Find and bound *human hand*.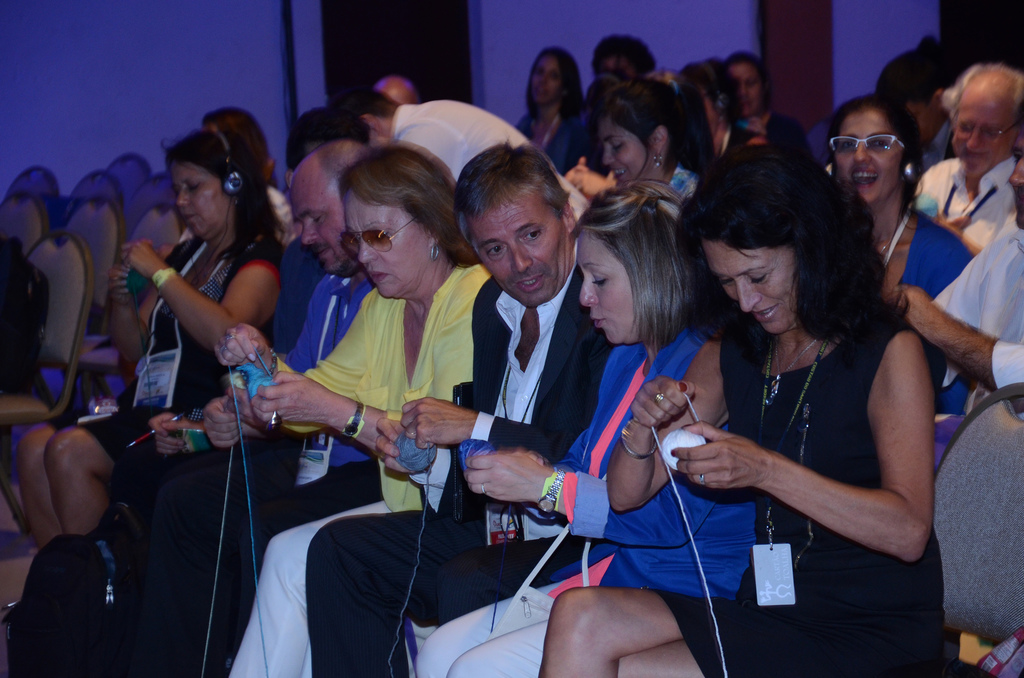
Bound: bbox=[374, 415, 419, 476].
